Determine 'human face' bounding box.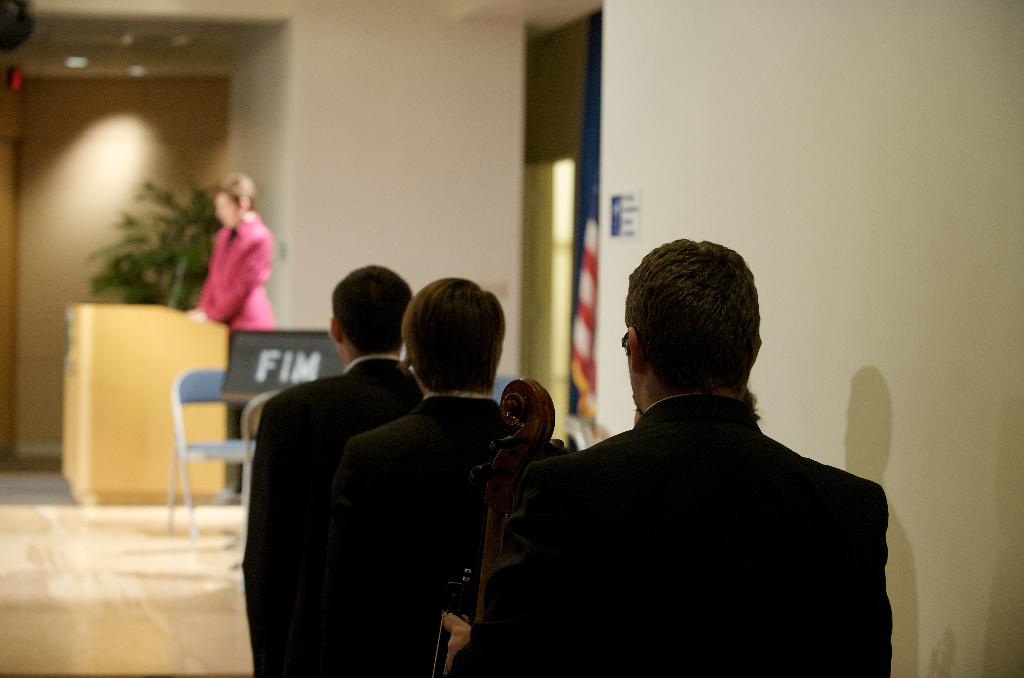
Determined: <bbox>214, 194, 241, 230</bbox>.
